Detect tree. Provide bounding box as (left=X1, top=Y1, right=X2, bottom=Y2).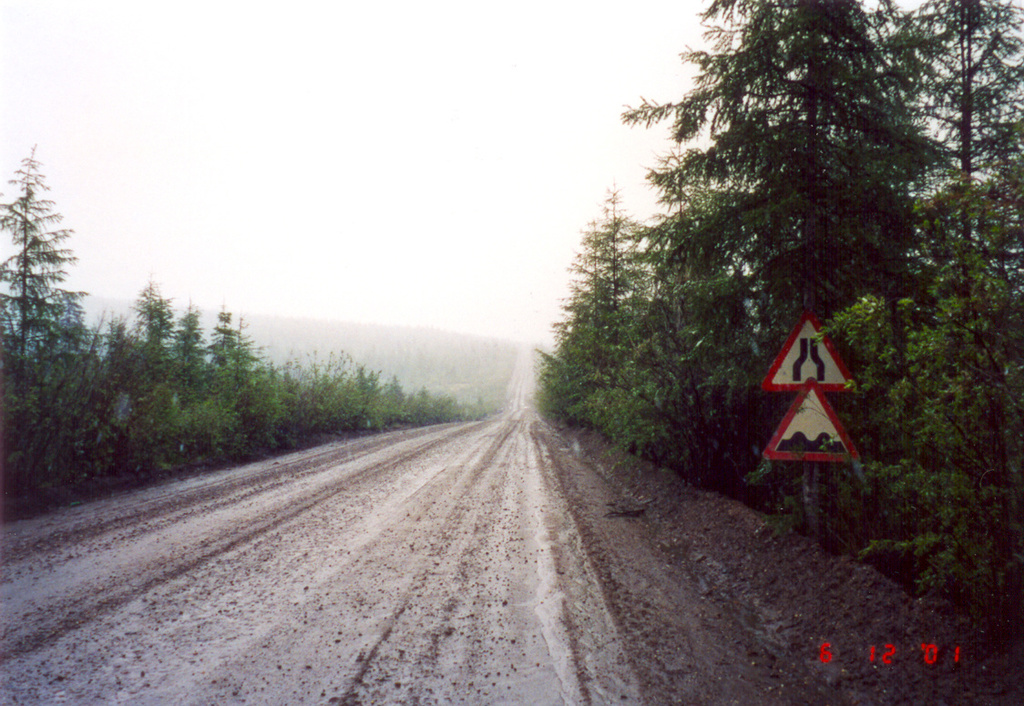
(left=0, top=135, right=92, bottom=456).
